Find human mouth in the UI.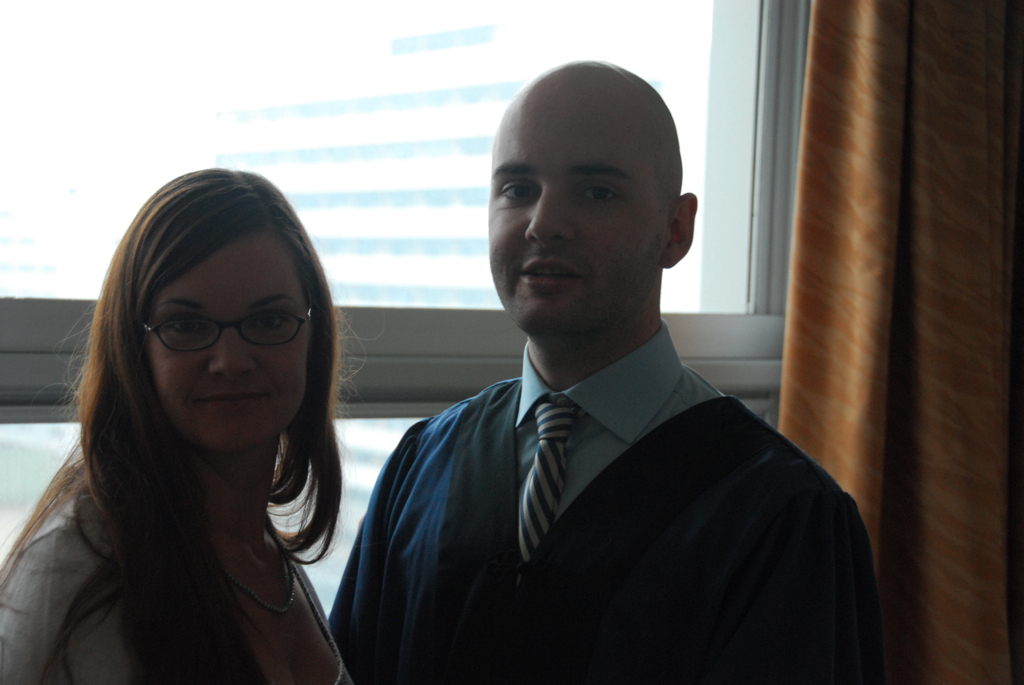
UI element at box=[518, 253, 577, 291].
